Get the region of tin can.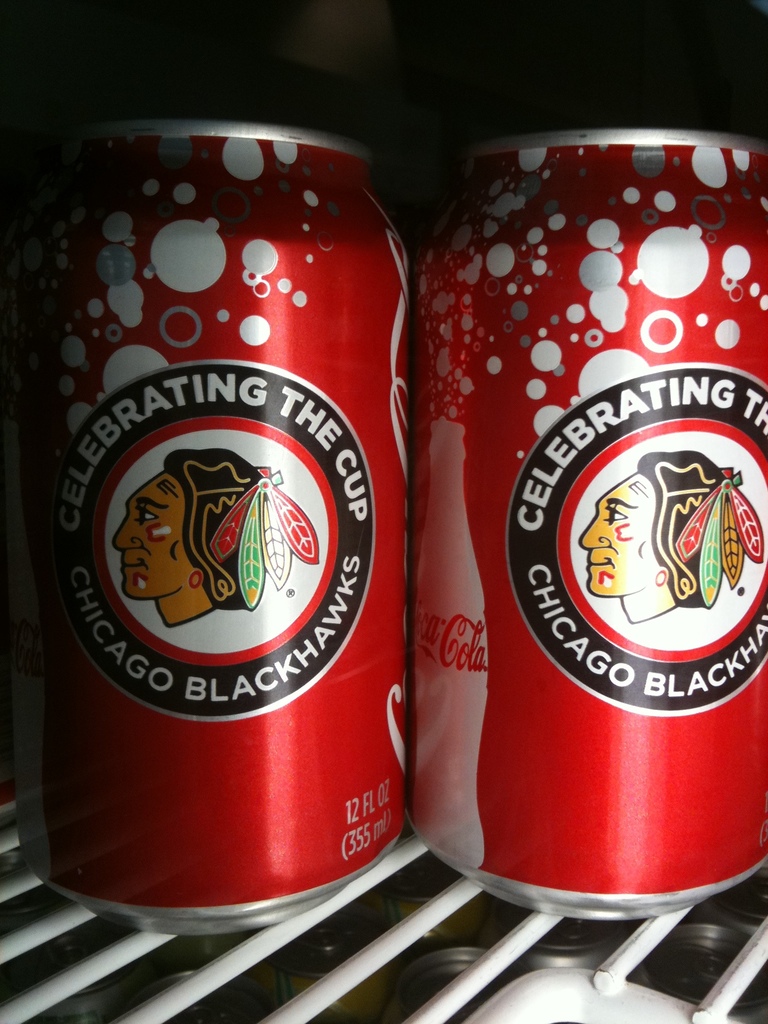
x1=415 y1=124 x2=767 y2=918.
